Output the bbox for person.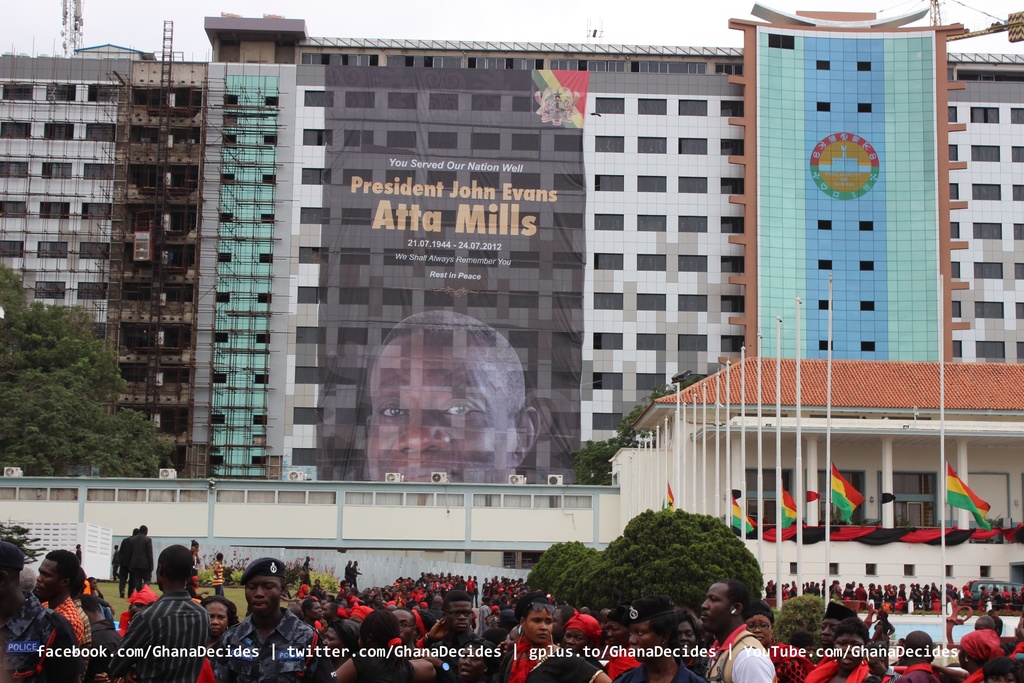
(112,547,213,682).
